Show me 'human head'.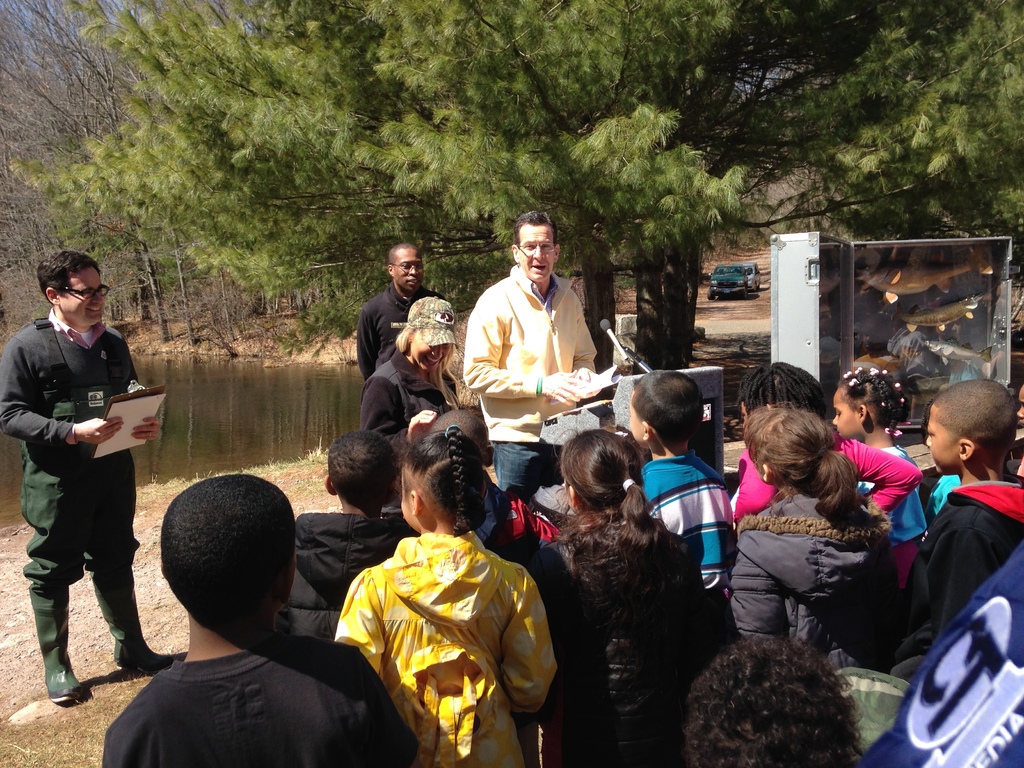
'human head' is here: select_region(1017, 381, 1023, 431).
